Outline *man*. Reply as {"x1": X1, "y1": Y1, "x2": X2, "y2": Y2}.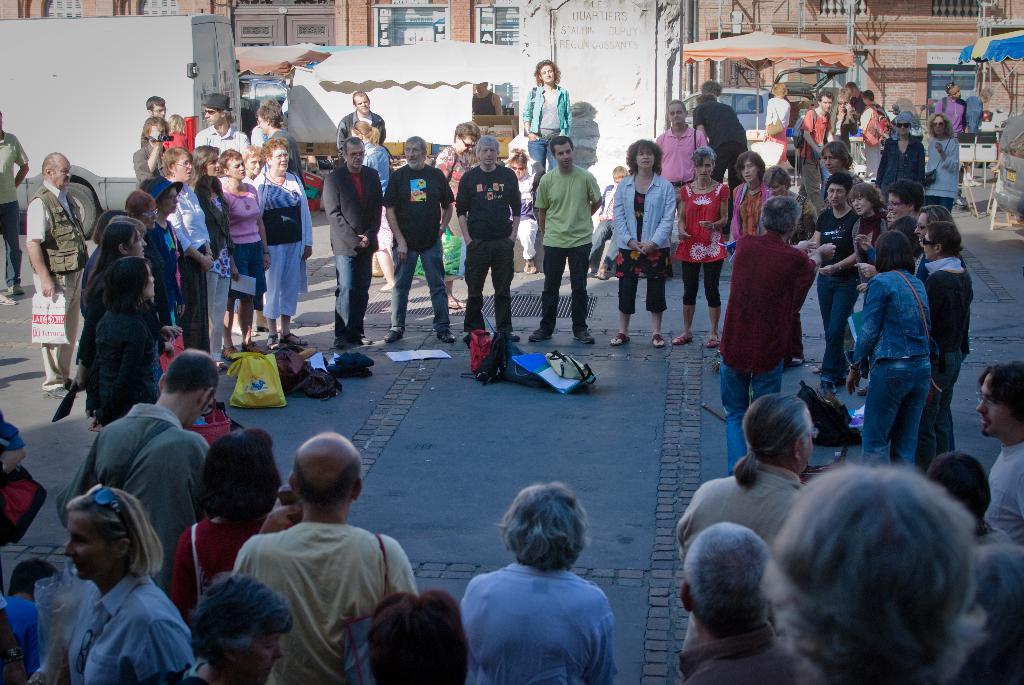
{"x1": 56, "y1": 349, "x2": 221, "y2": 592}.
